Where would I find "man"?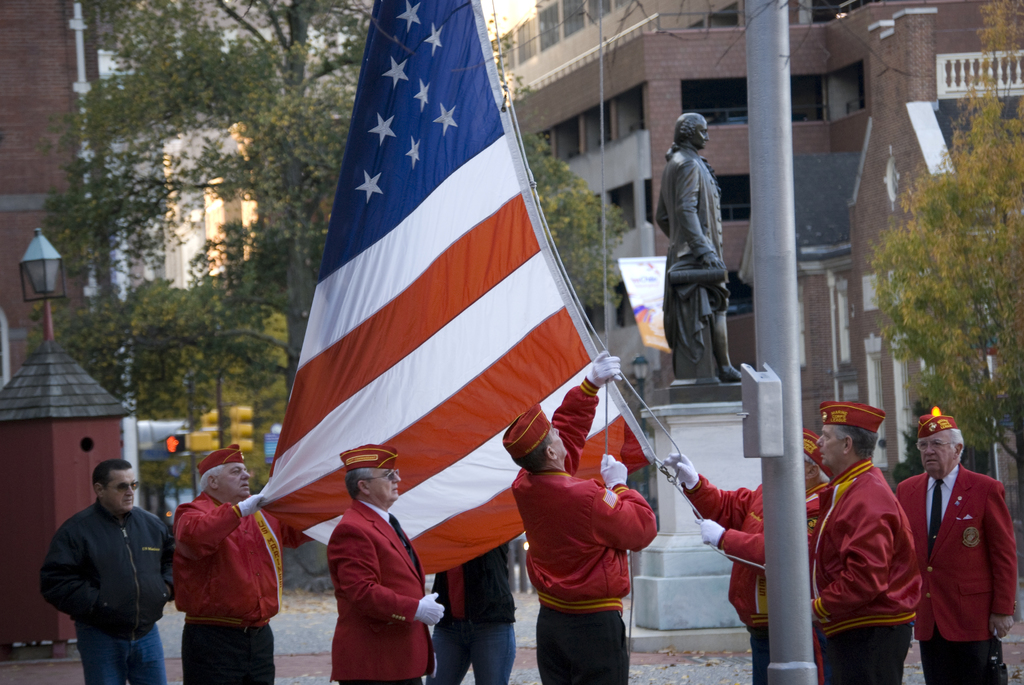
At region(654, 110, 751, 374).
